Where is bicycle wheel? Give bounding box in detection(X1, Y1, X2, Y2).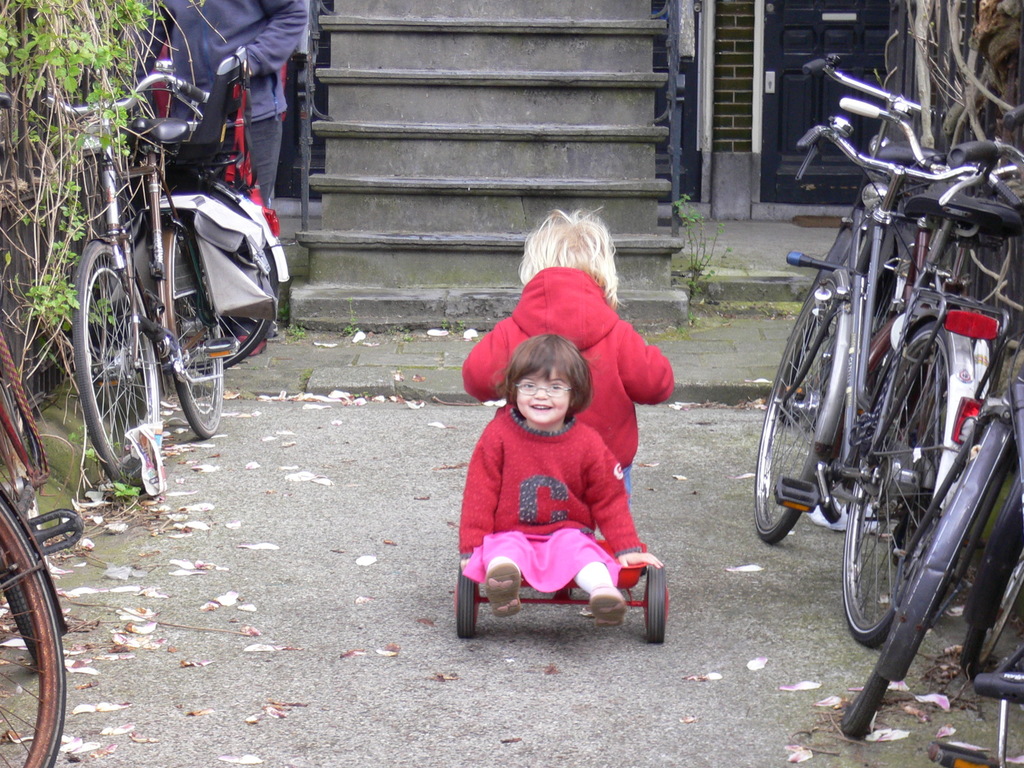
detection(752, 276, 844, 542).
